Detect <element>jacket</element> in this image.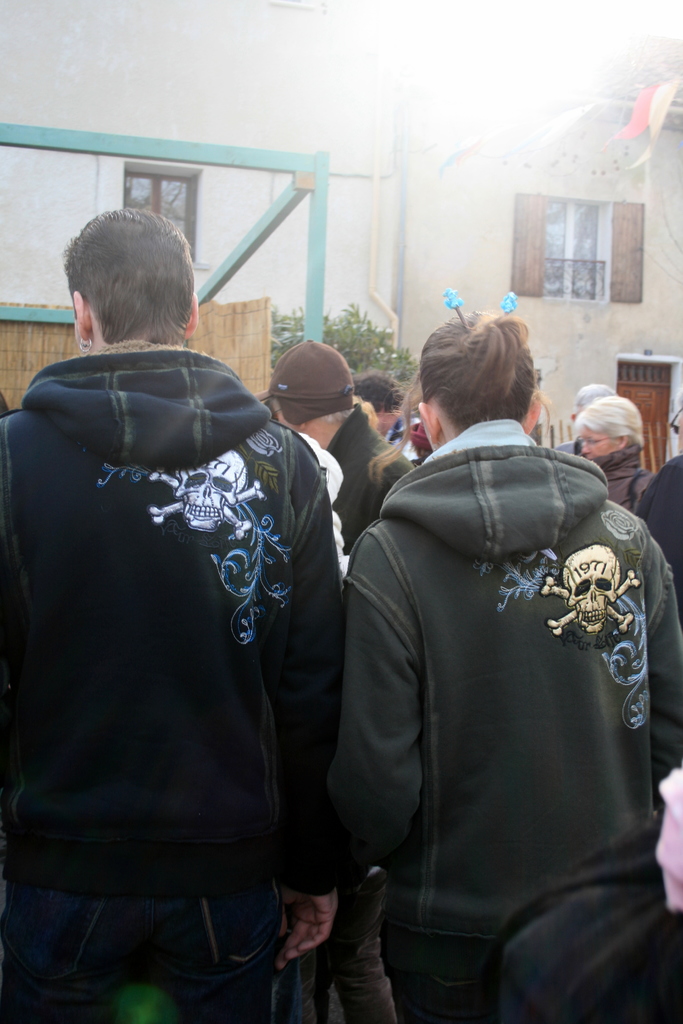
Detection: 593/442/655/514.
